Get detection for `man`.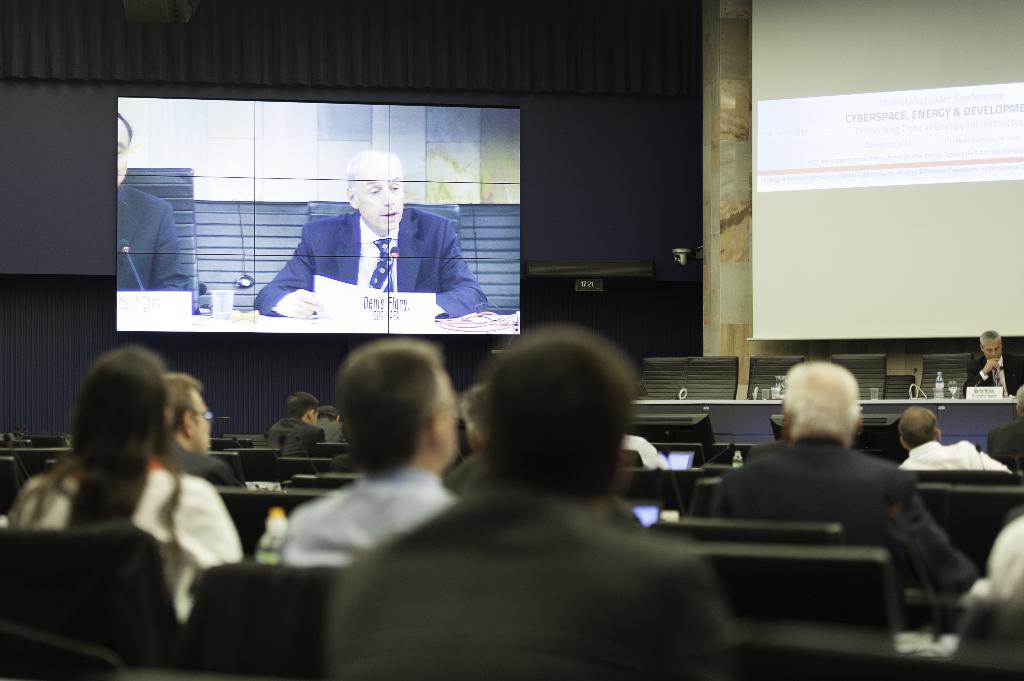
Detection: 960 326 1023 406.
